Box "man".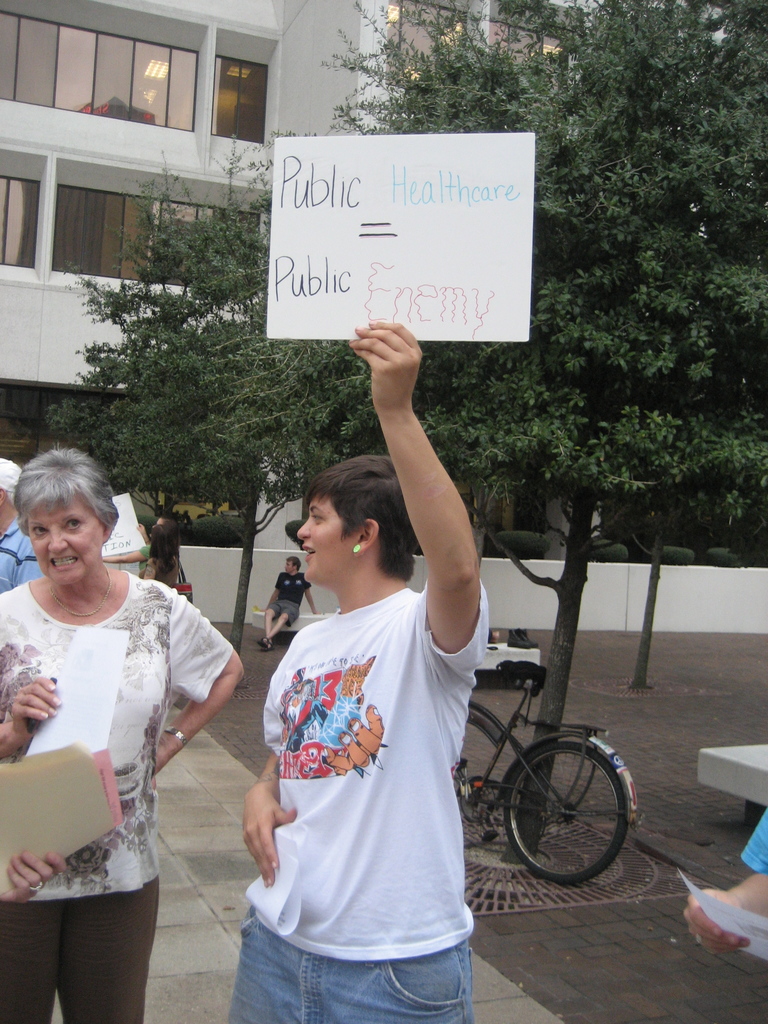
left=257, top=559, right=321, bottom=652.
